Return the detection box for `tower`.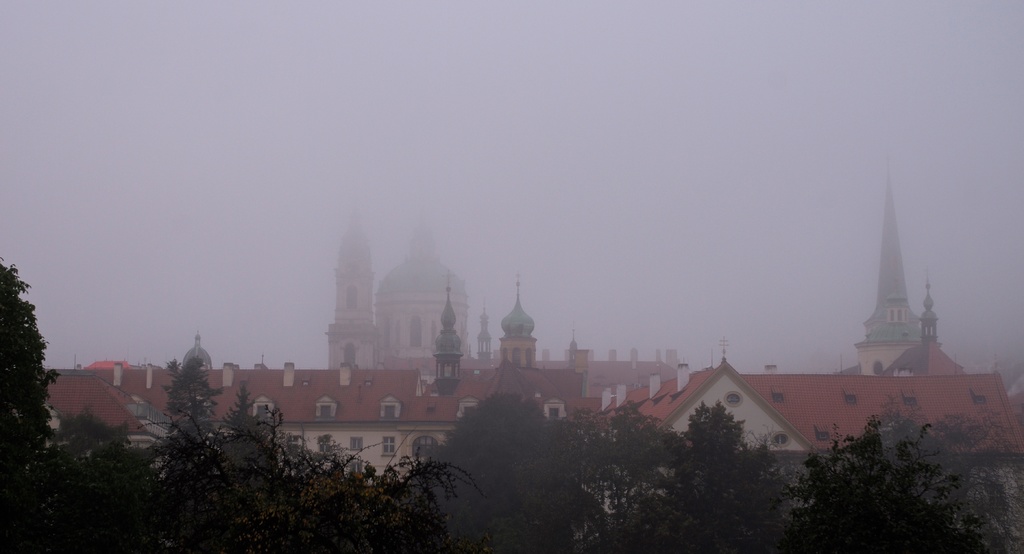
853, 152, 923, 379.
